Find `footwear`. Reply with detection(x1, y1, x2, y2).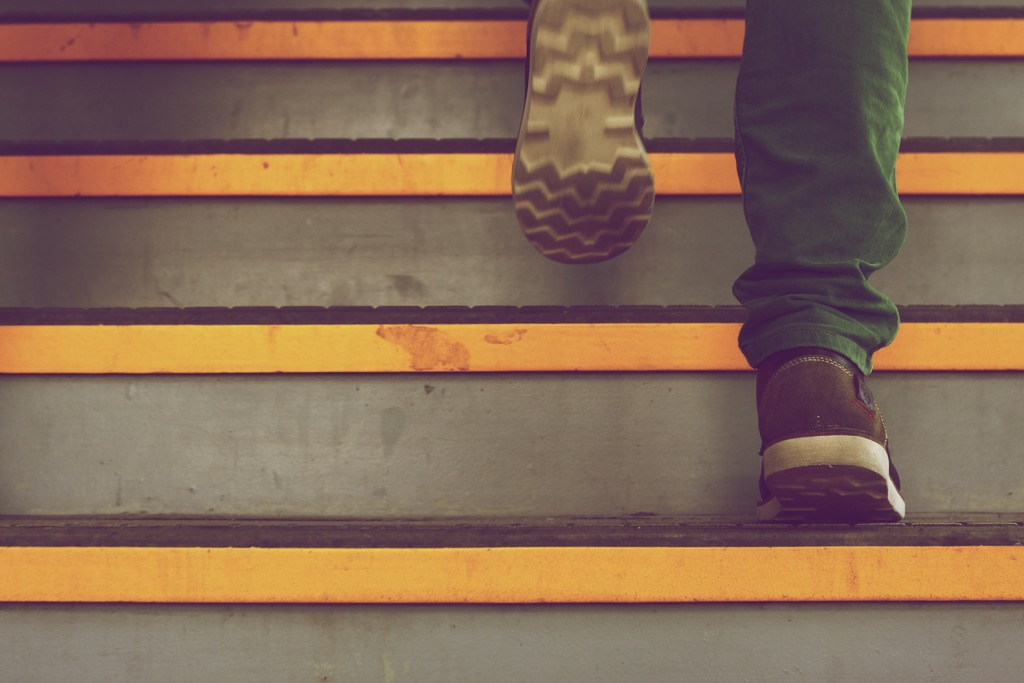
detection(755, 349, 908, 526).
